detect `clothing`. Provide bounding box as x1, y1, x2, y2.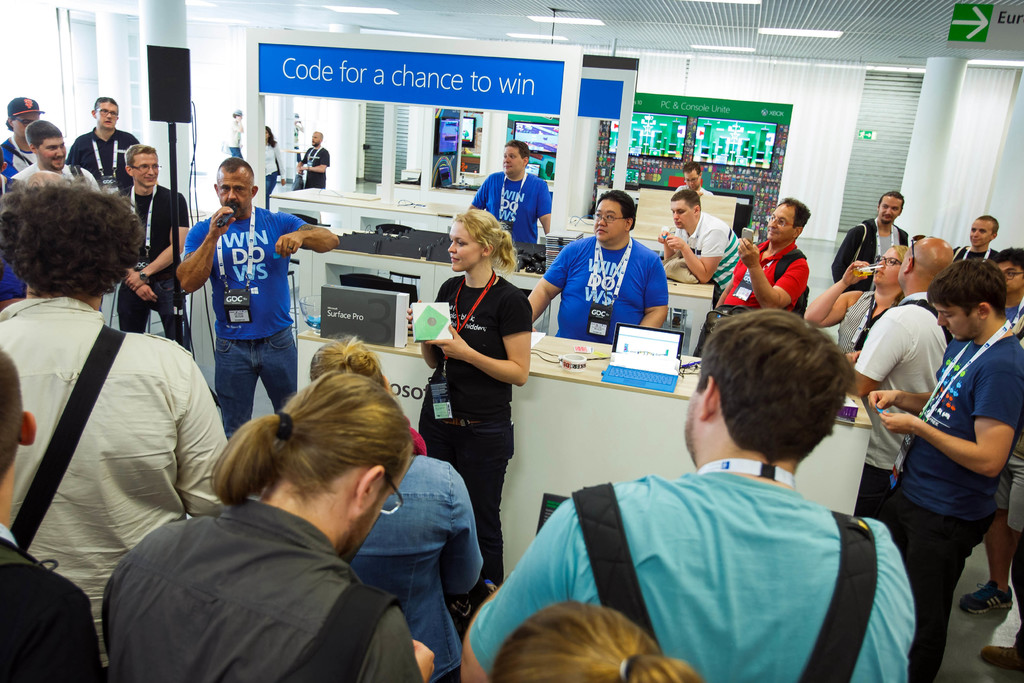
883, 331, 1023, 682.
